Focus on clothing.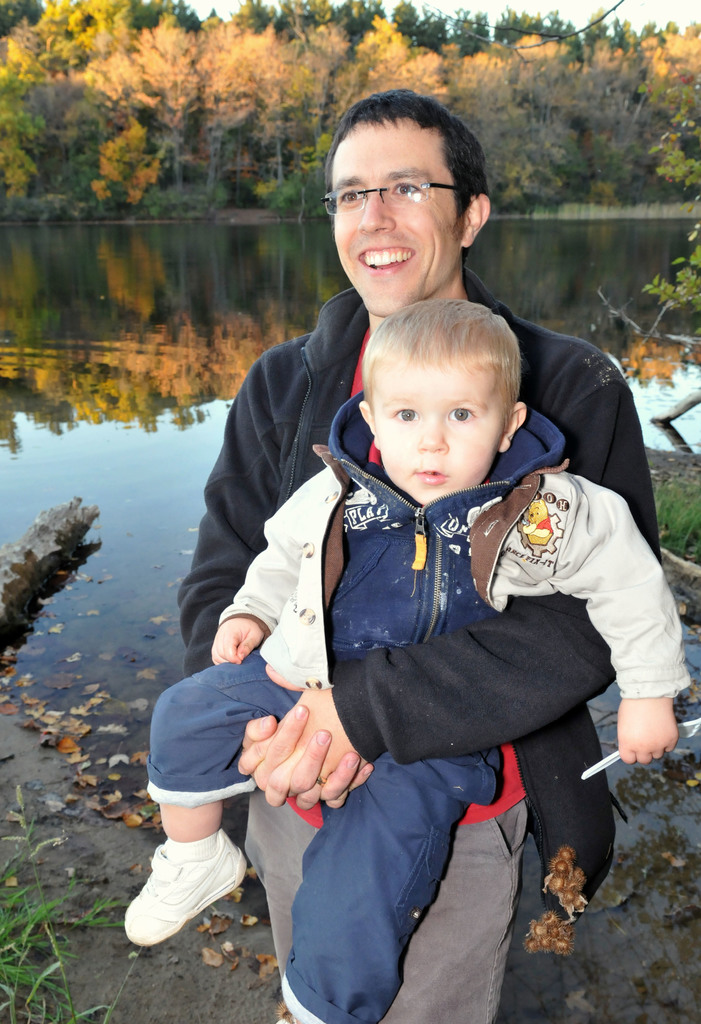
Focused at left=136, top=392, right=695, bottom=1023.
